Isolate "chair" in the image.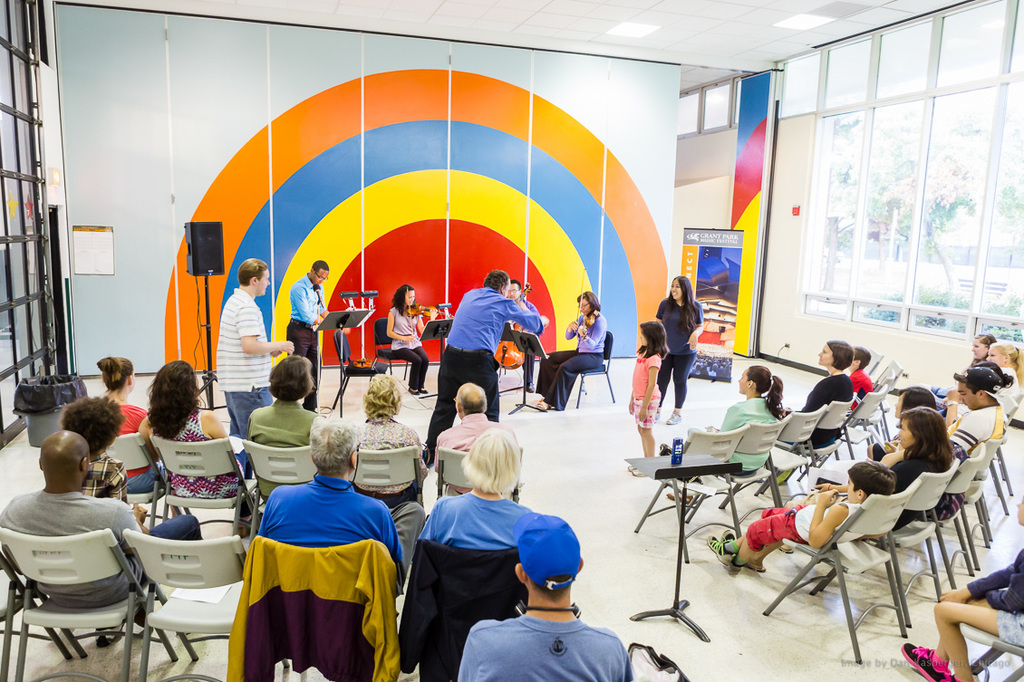
Isolated region: <box>351,447,420,503</box>.
